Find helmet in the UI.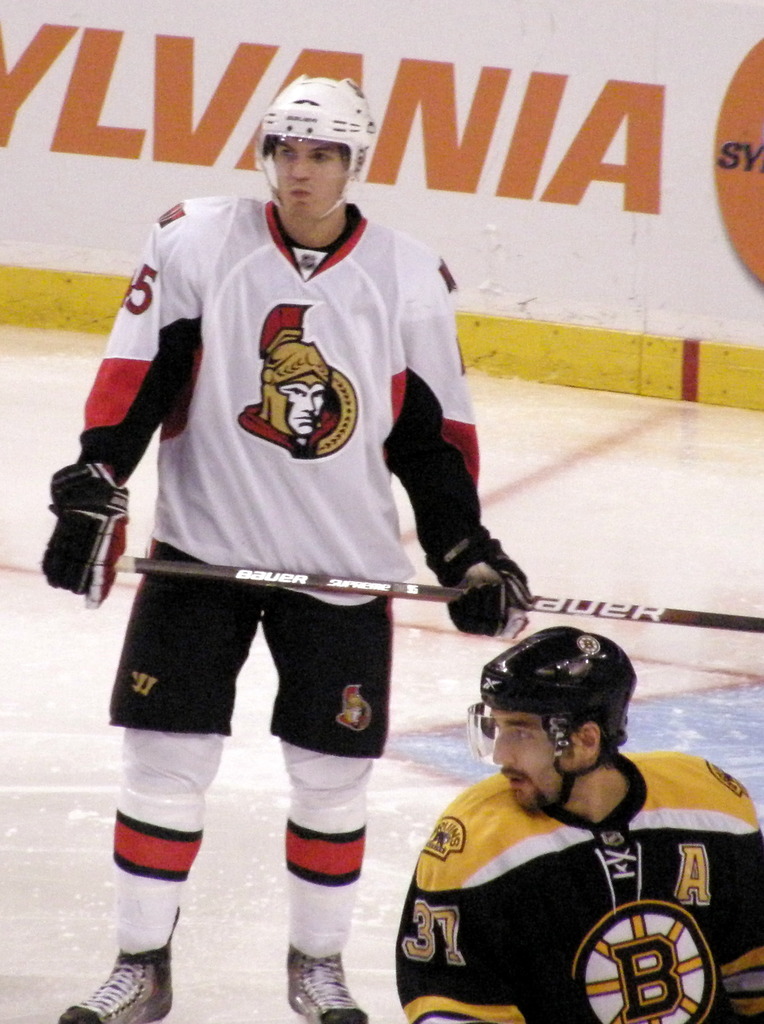
UI element at x1=475 y1=643 x2=650 y2=822.
